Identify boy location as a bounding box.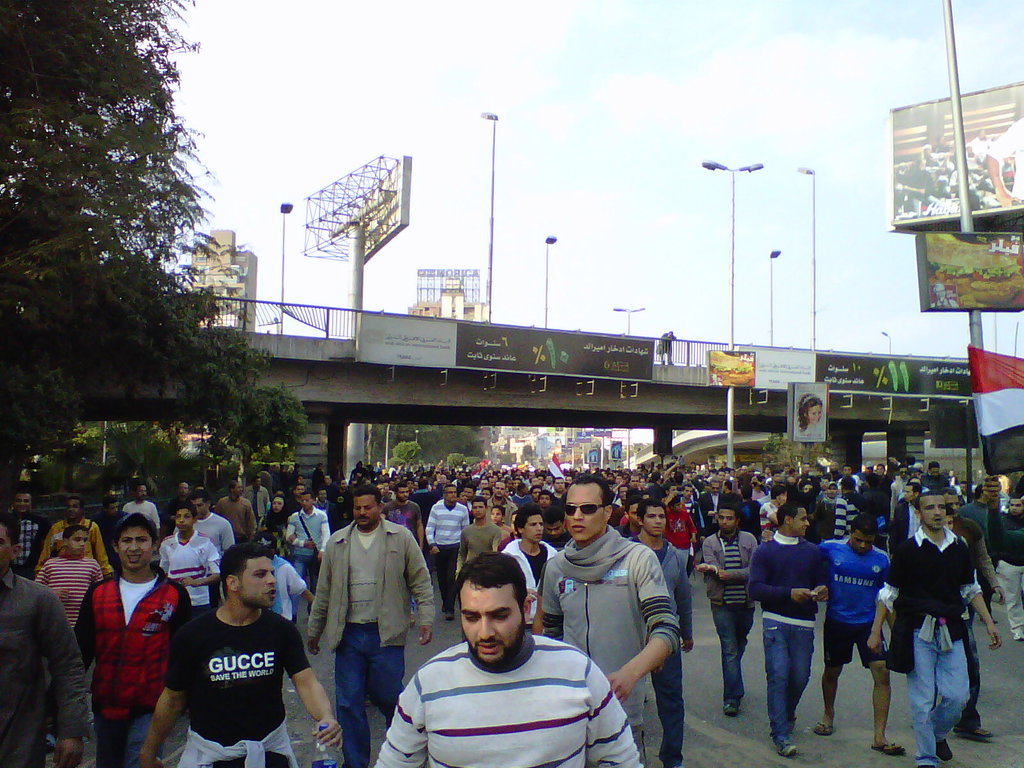
x1=488, y1=506, x2=511, y2=548.
